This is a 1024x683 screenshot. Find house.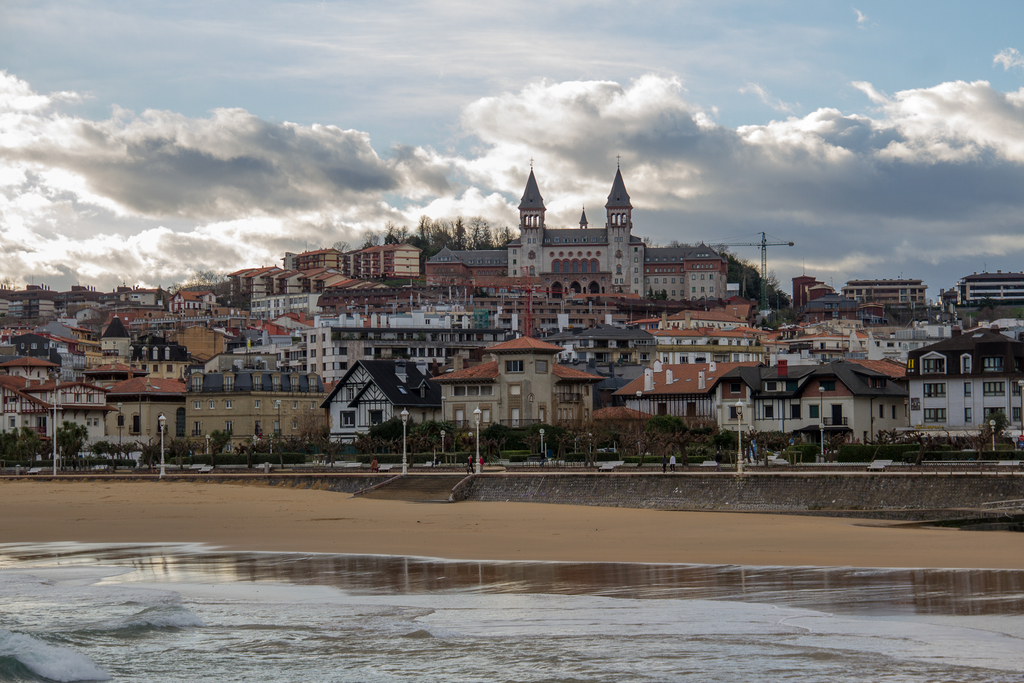
Bounding box: box(774, 363, 847, 438).
